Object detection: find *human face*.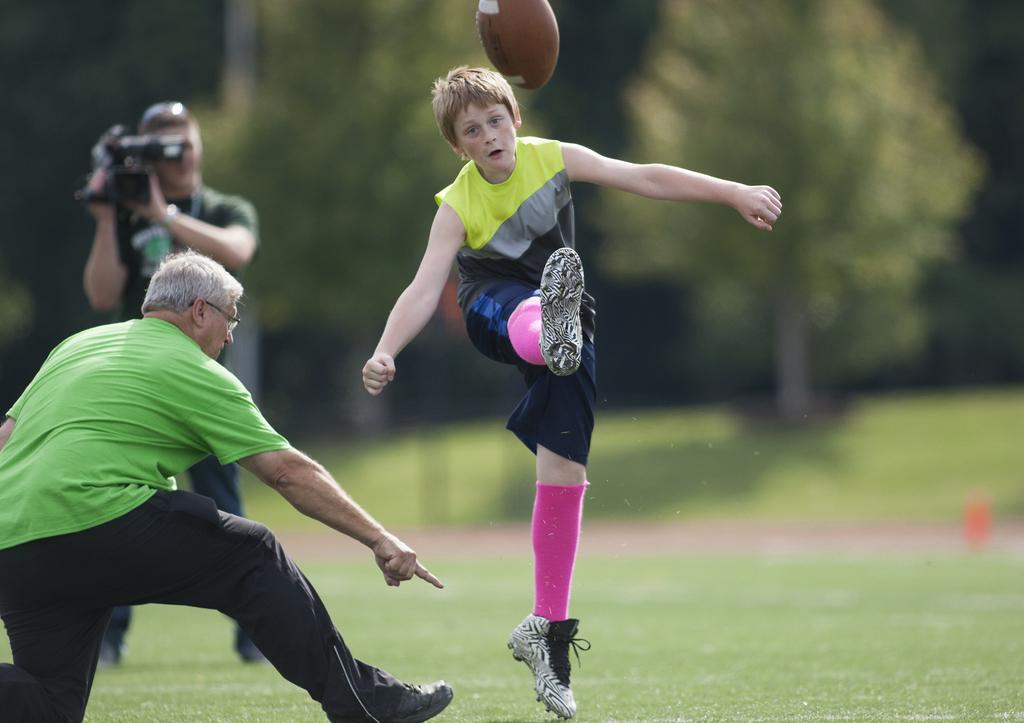
453,98,516,171.
